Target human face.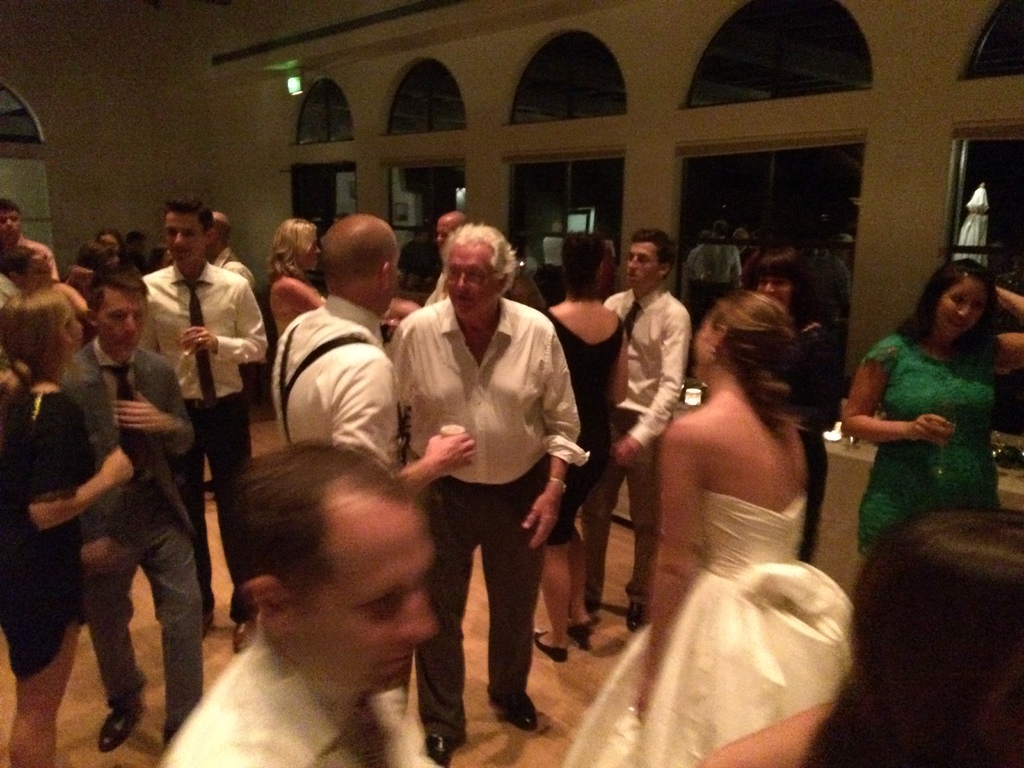
Target region: left=444, top=243, right=499, bottom=319.
